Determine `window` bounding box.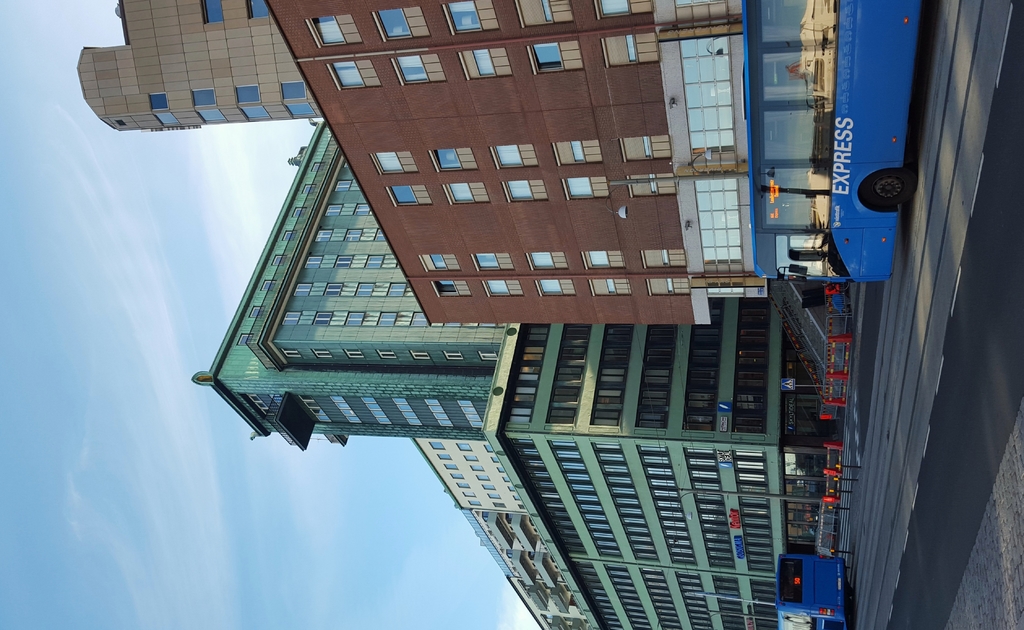
Determined: x1=448 y1=182 x2=488 y2=202.
